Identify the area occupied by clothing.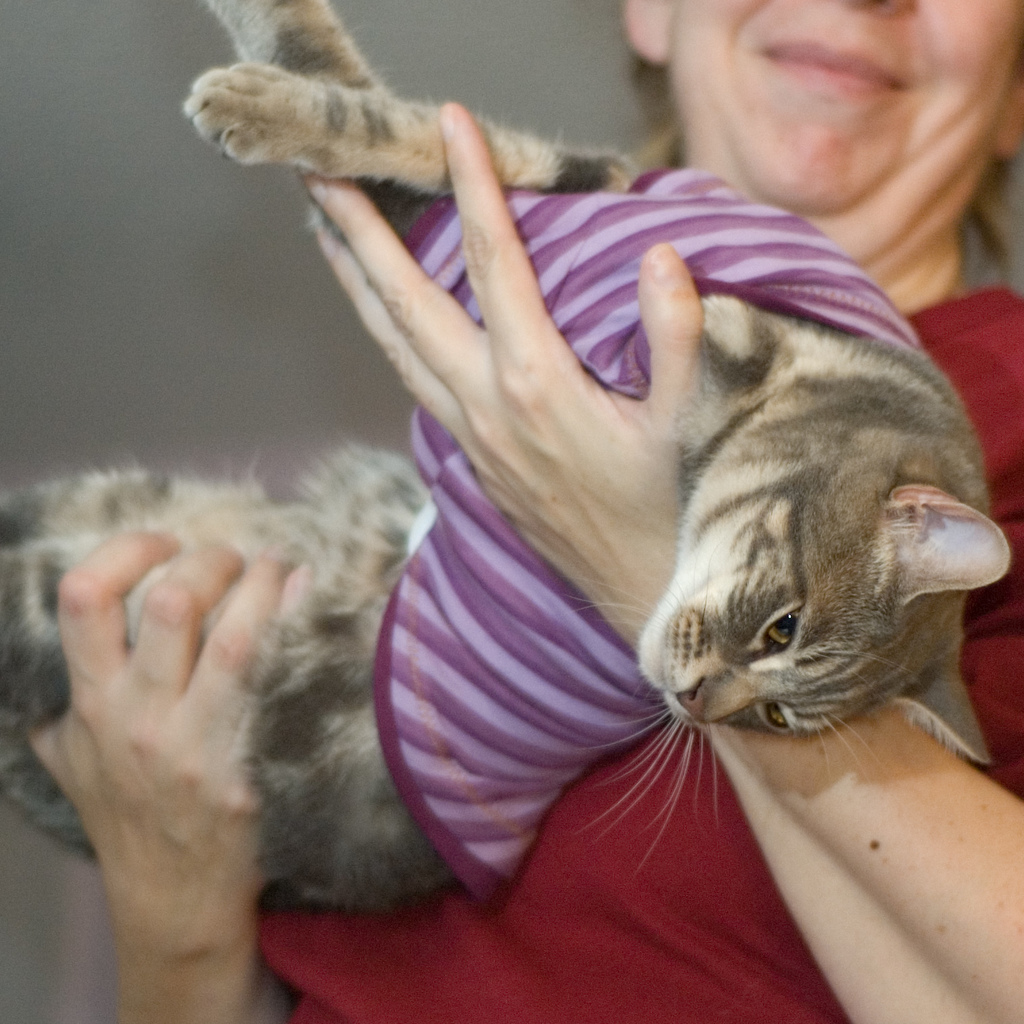
Area: 373:166:921:910.
